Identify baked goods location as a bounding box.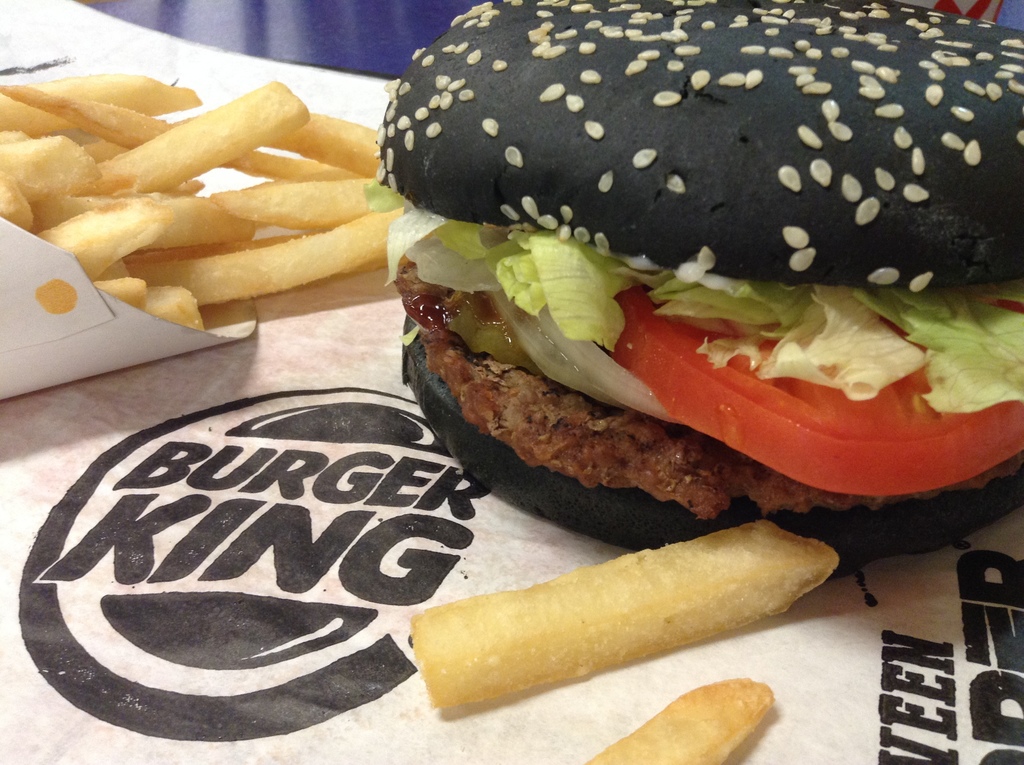
left=589, top=675, right=774, bottom=764.
